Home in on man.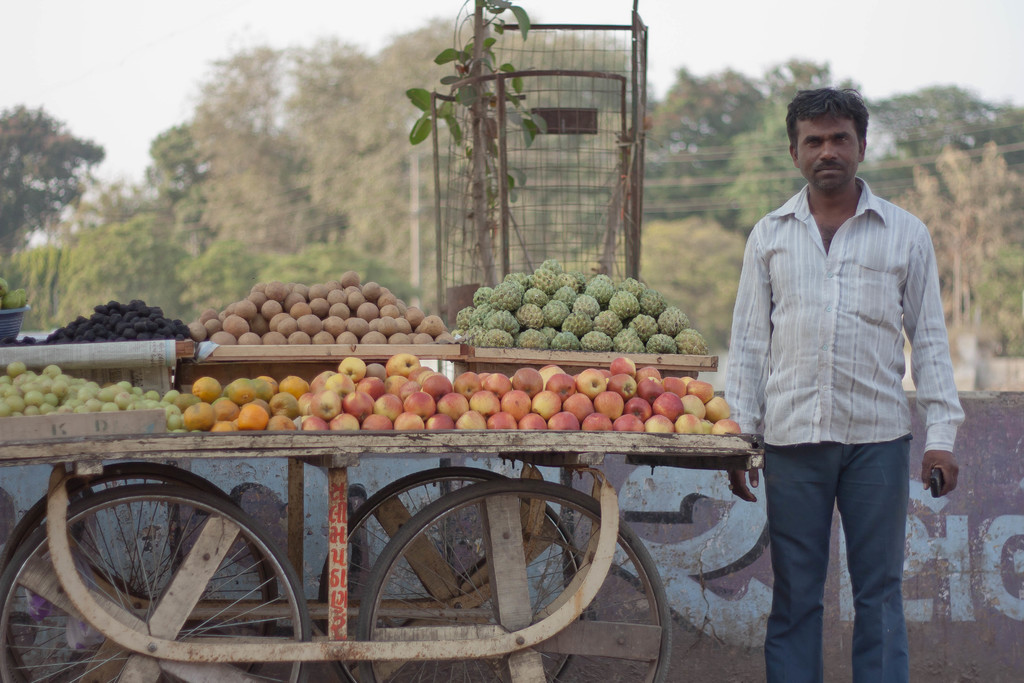
Homed in at detection(730, 83, 946, 619).
